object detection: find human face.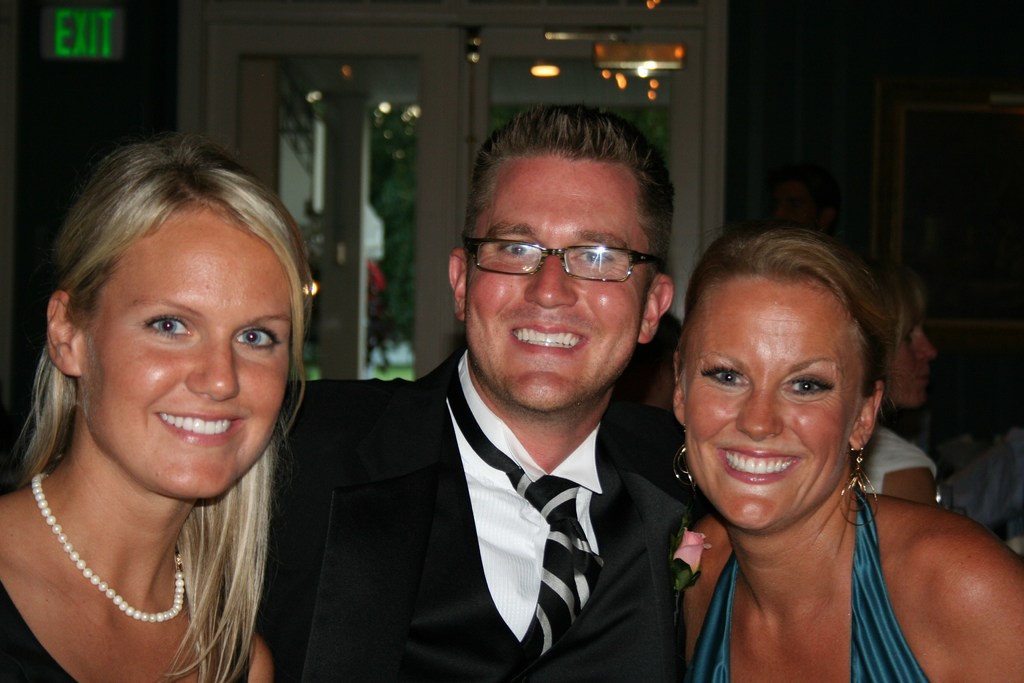
(888, 319, 941, 410).
